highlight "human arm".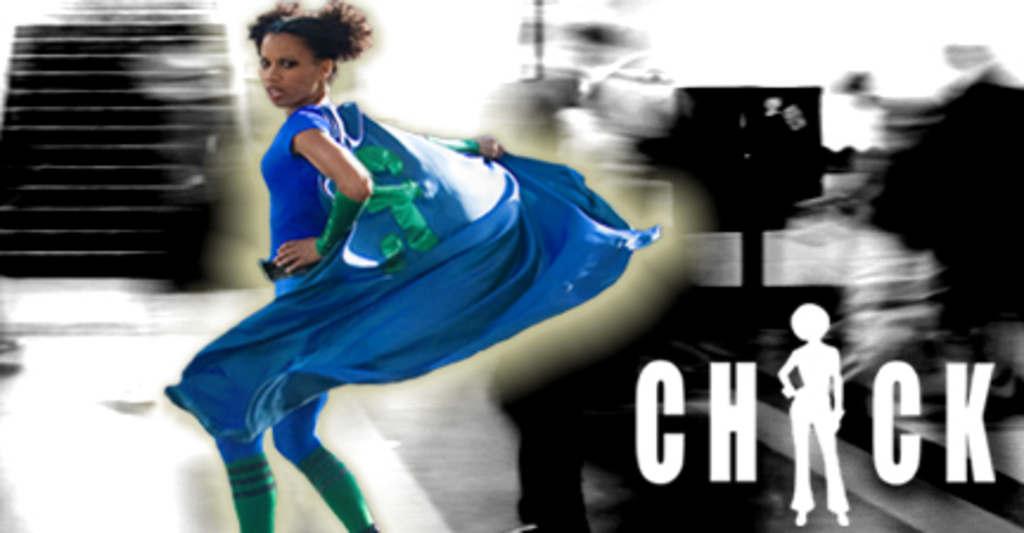
Highlighted region: (775, 348, 794, 403).
